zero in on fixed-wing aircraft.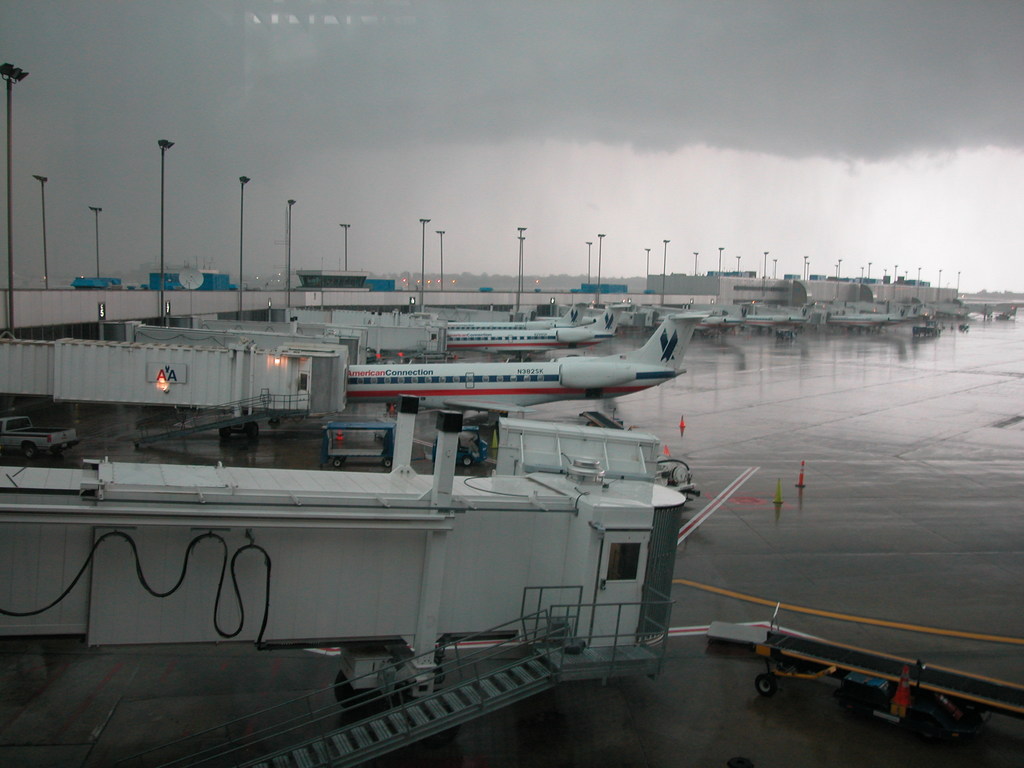
Zeroed in: (x1=737, y1=315, x2=806, y2=332).
